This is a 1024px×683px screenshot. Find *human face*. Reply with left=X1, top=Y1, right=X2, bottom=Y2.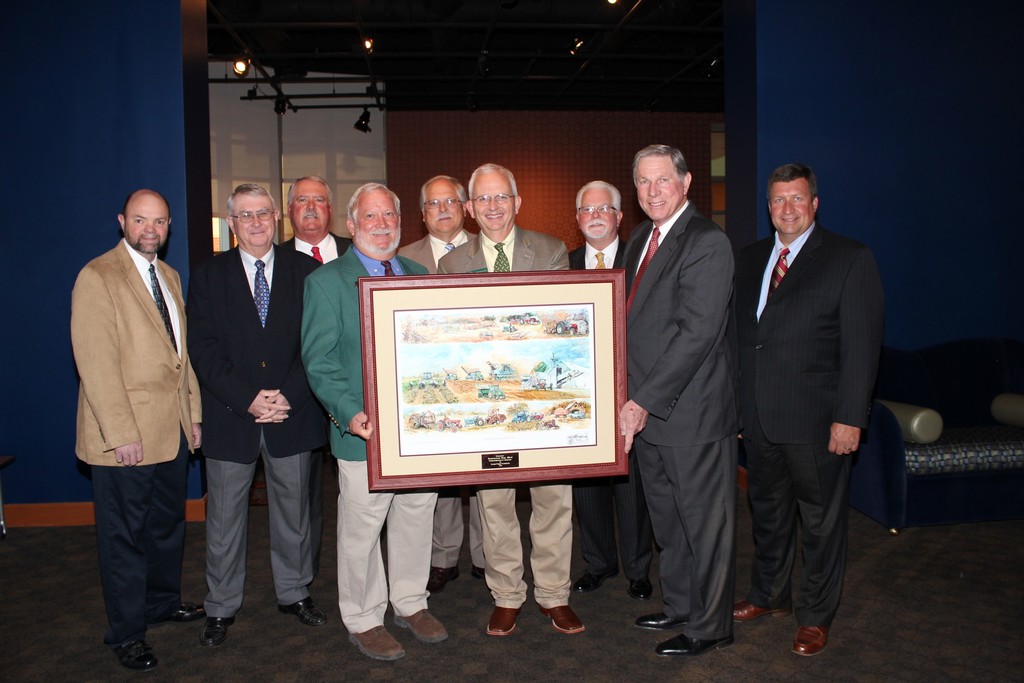
left=234, top=198, right=270, bottom=251.
